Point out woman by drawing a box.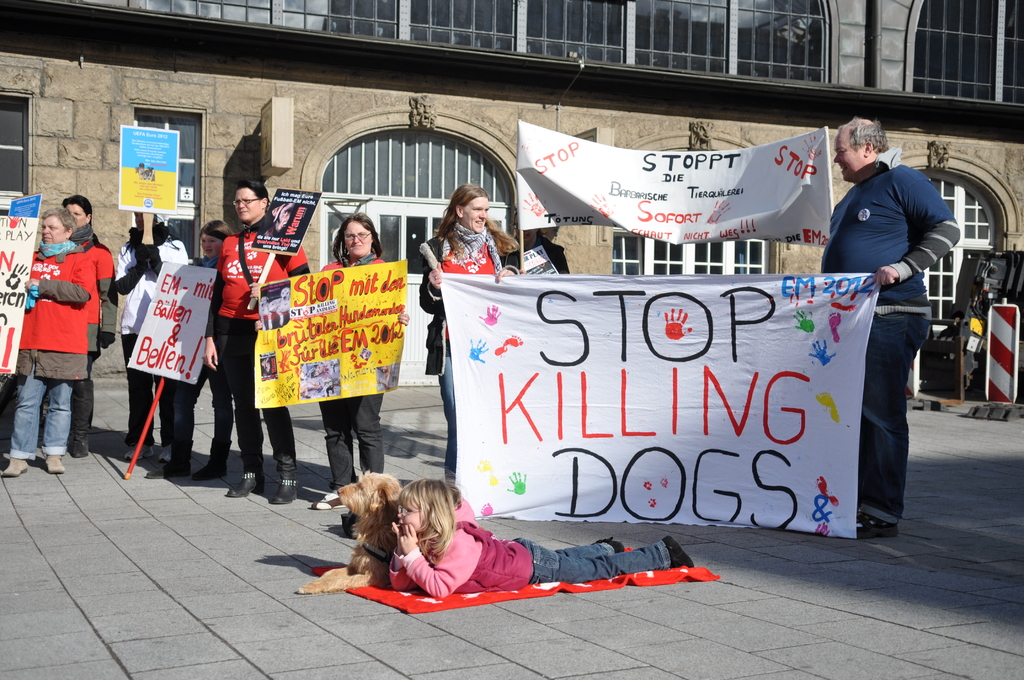
<box>257,215,405,508</box>.
